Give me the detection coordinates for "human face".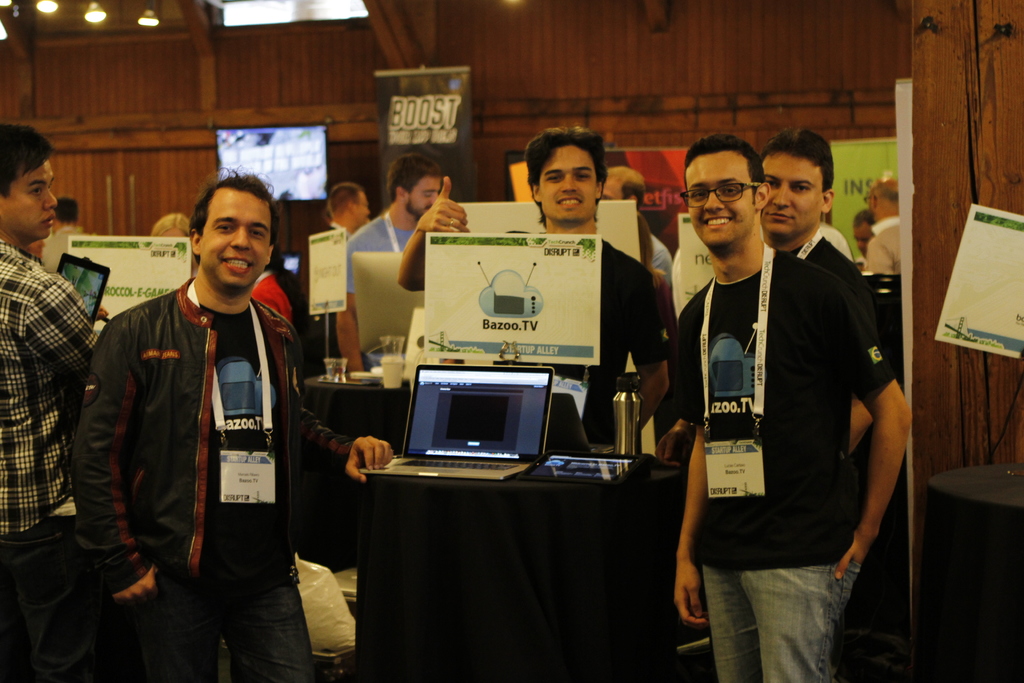
rect(538, 147, 594, 220).
